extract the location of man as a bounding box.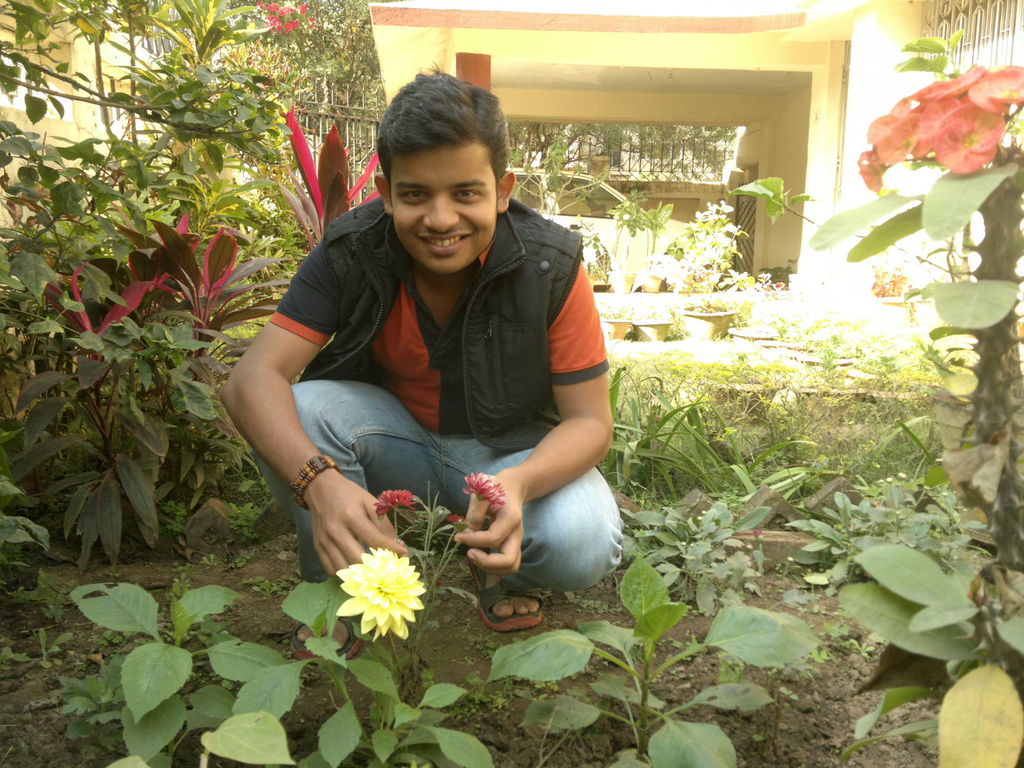
x1=215, y1=80, x2=653, y2=637.
